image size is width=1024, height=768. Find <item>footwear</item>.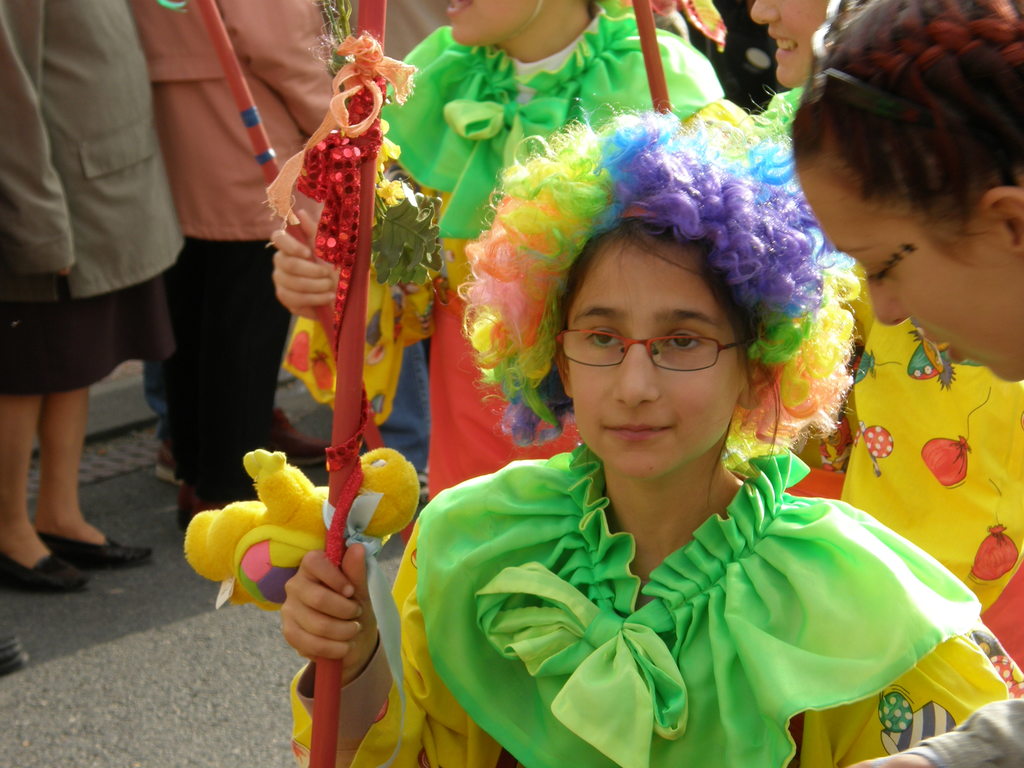
419,465,431,500.
